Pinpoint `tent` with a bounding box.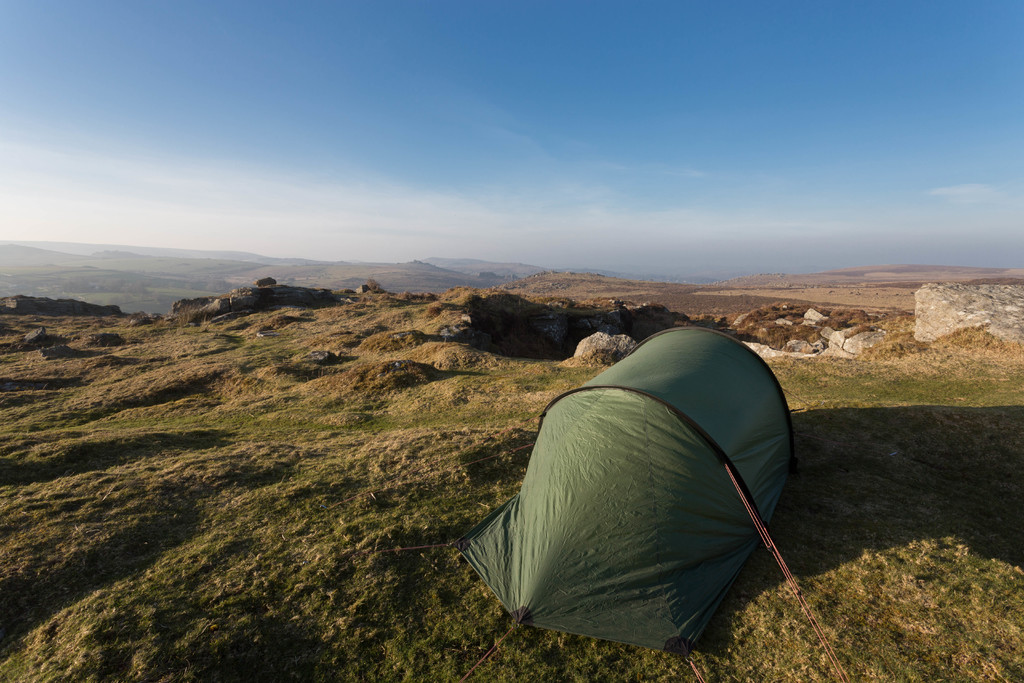
[left=448, top=350, right=792, bottom=641].
